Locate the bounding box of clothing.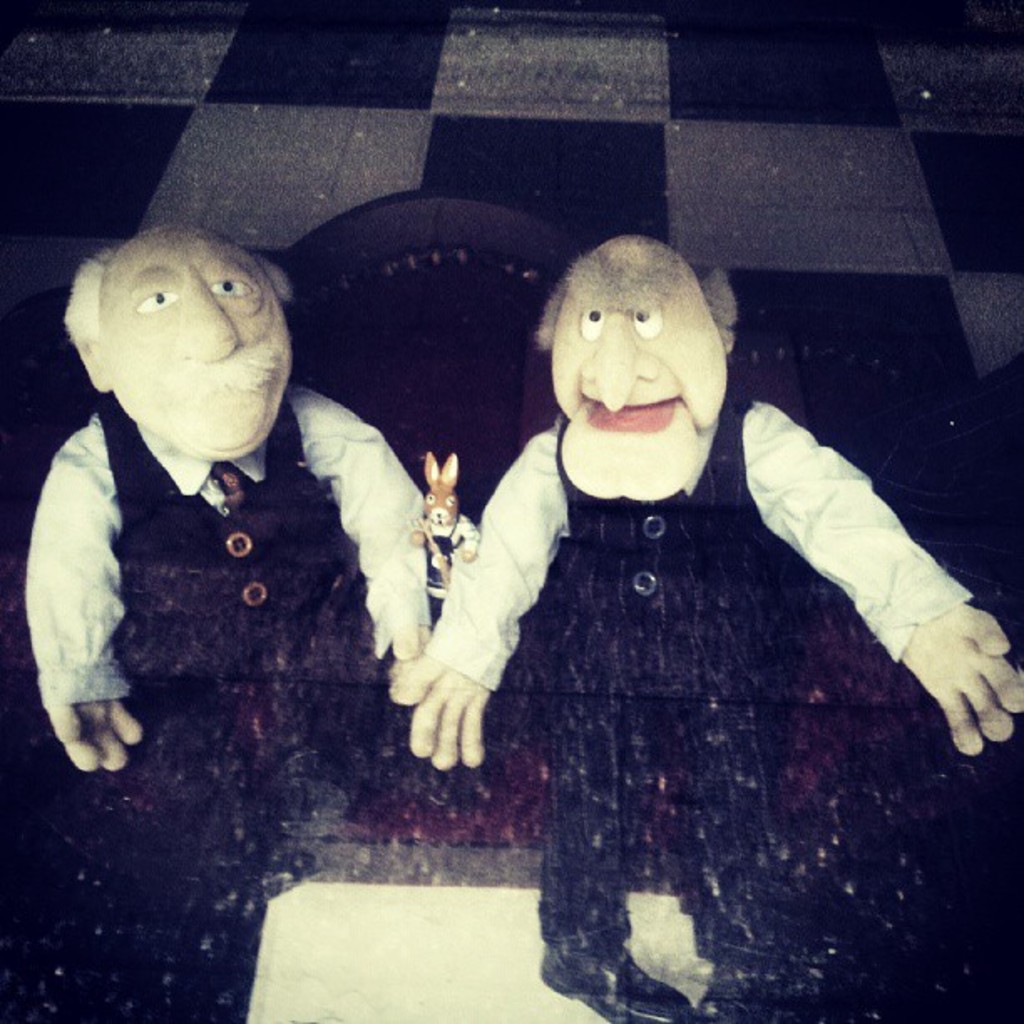
Bounding box: l=37, t=393, r=442, b=693.
